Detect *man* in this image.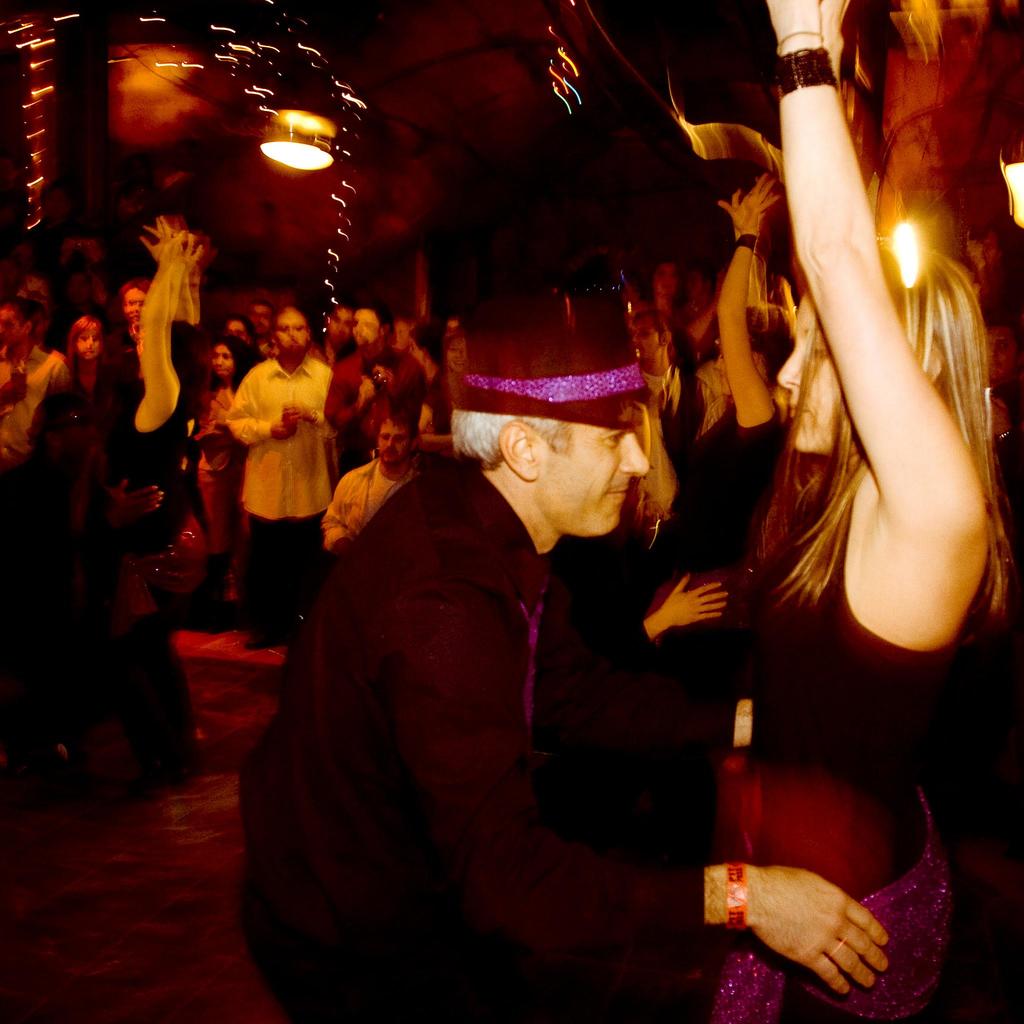
Detection: <bbox>0, 298, 70, 467</bbox>.
